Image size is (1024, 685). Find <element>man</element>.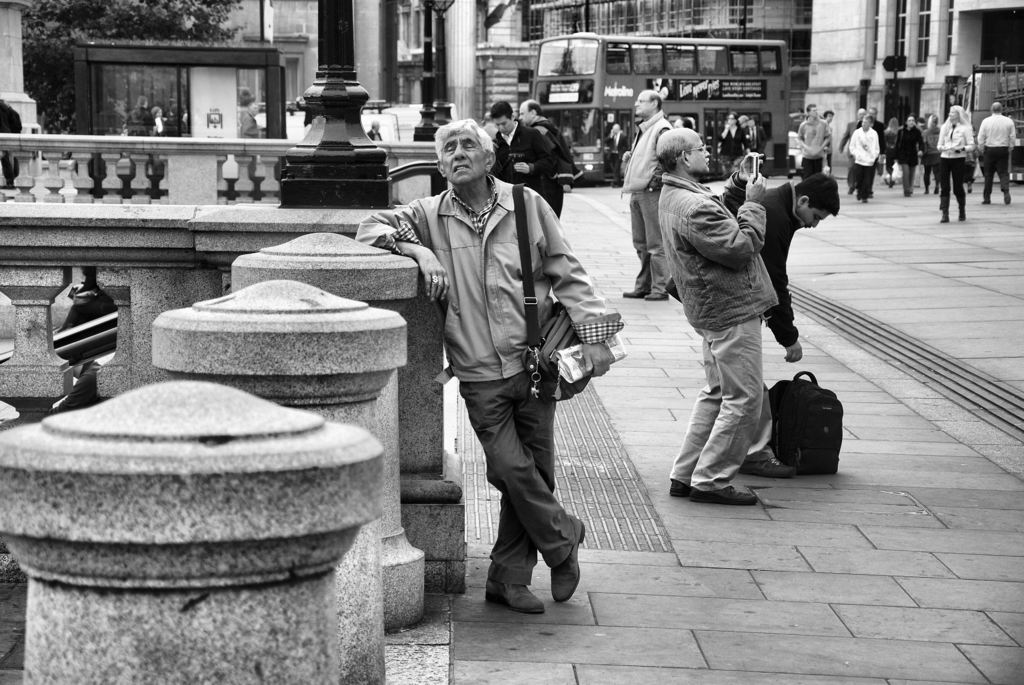
[978, 104, 1020, 203].
